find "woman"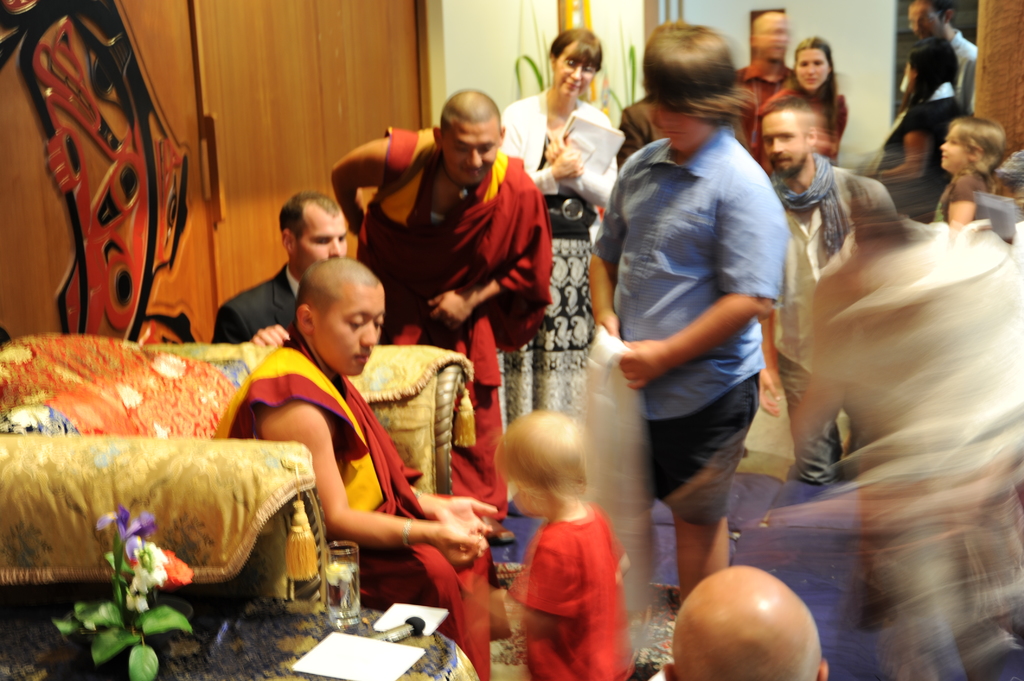
920 104 1011 239
